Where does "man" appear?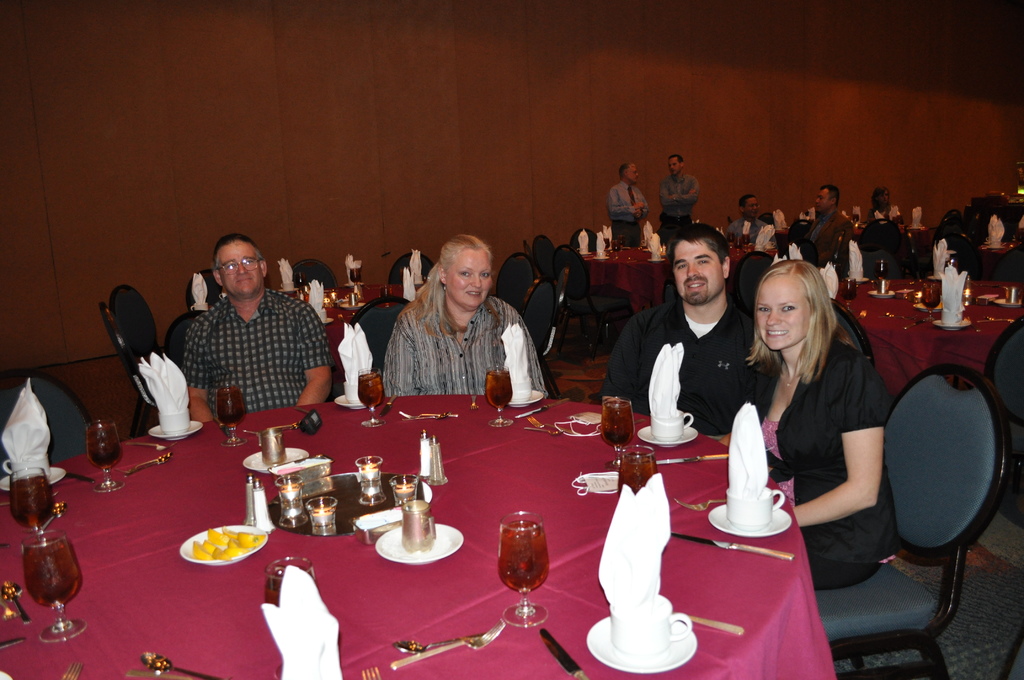
Appears at 607,163,650,251.
